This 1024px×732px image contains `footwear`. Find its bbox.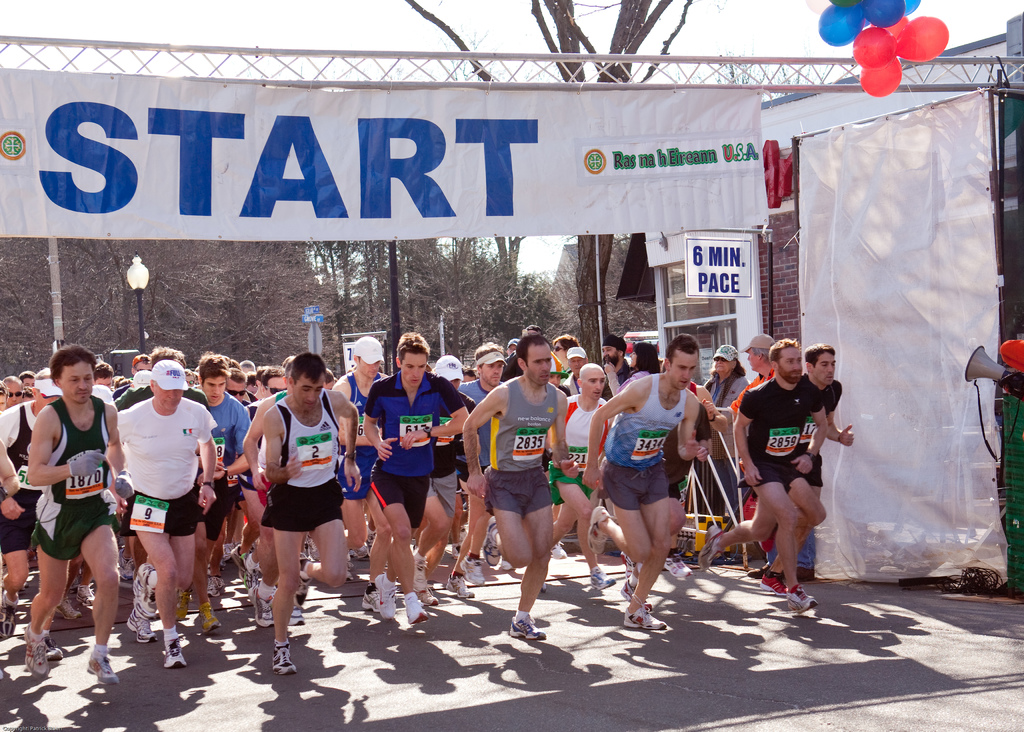
select_region(131, 567, 157, 618).
